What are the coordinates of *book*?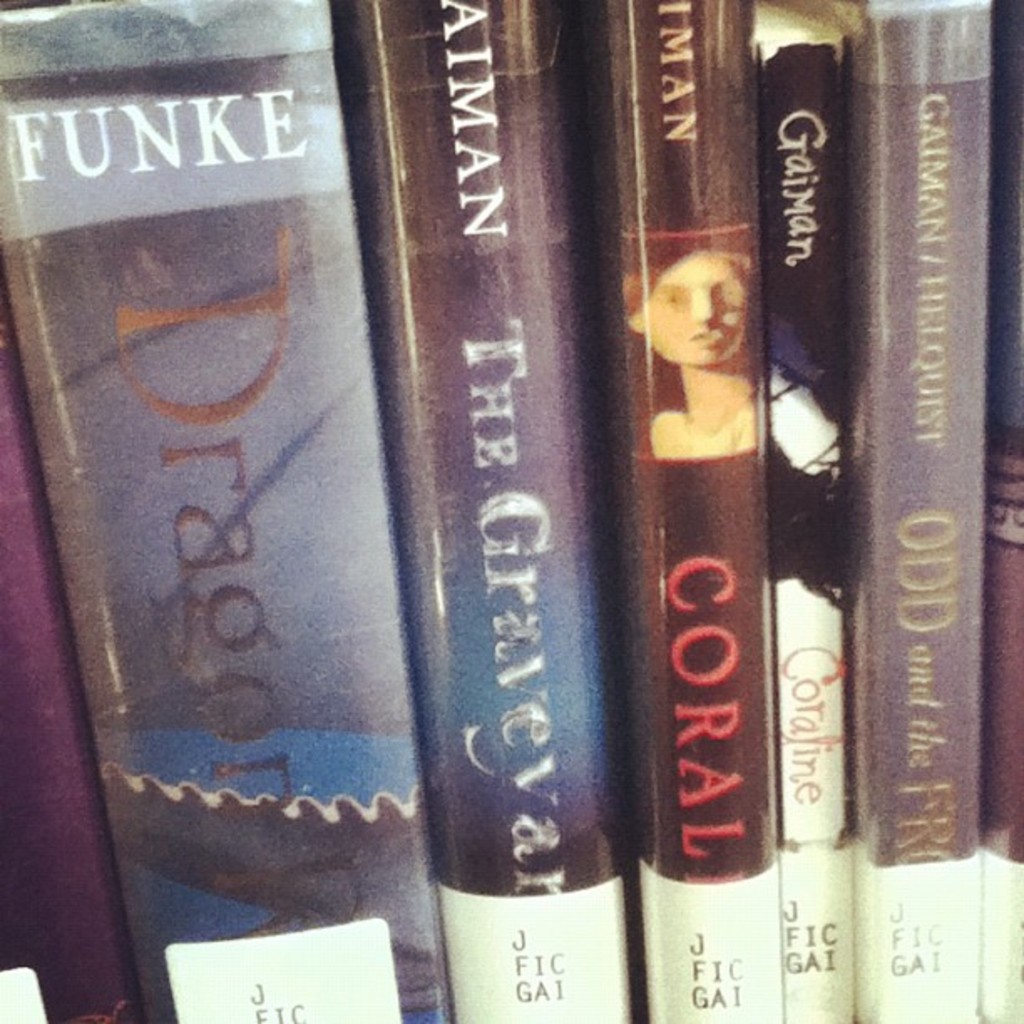
l=858, t=0, r=1022, b=1022.
